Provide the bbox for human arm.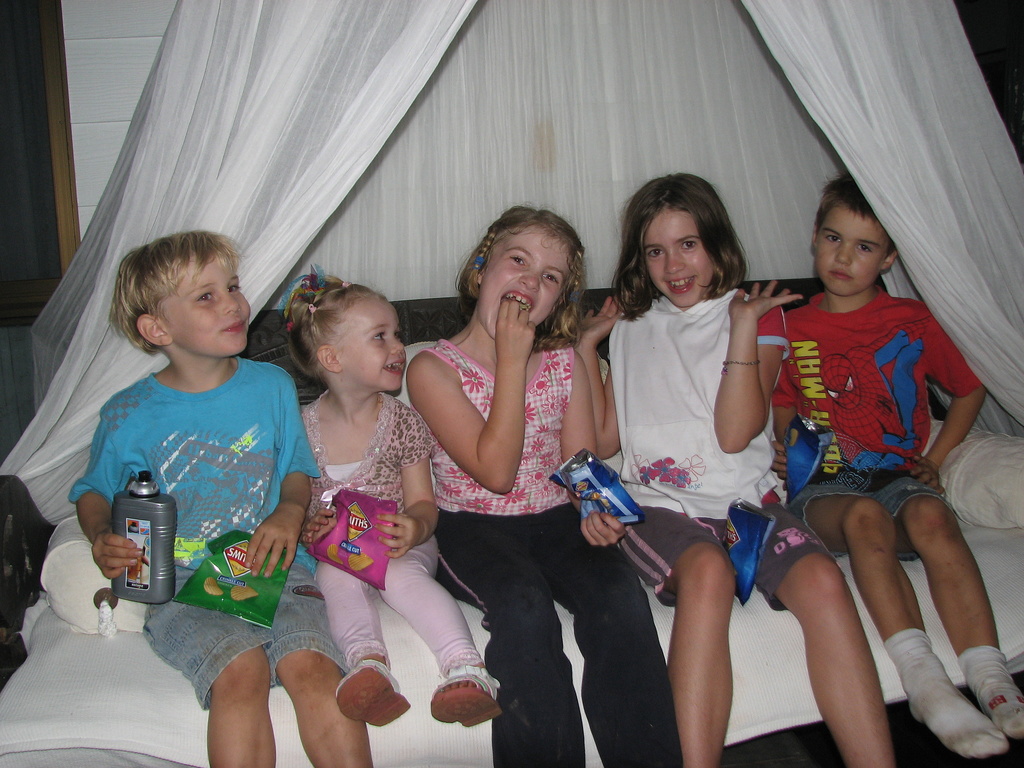
detection(568, 288, 621, 456).
